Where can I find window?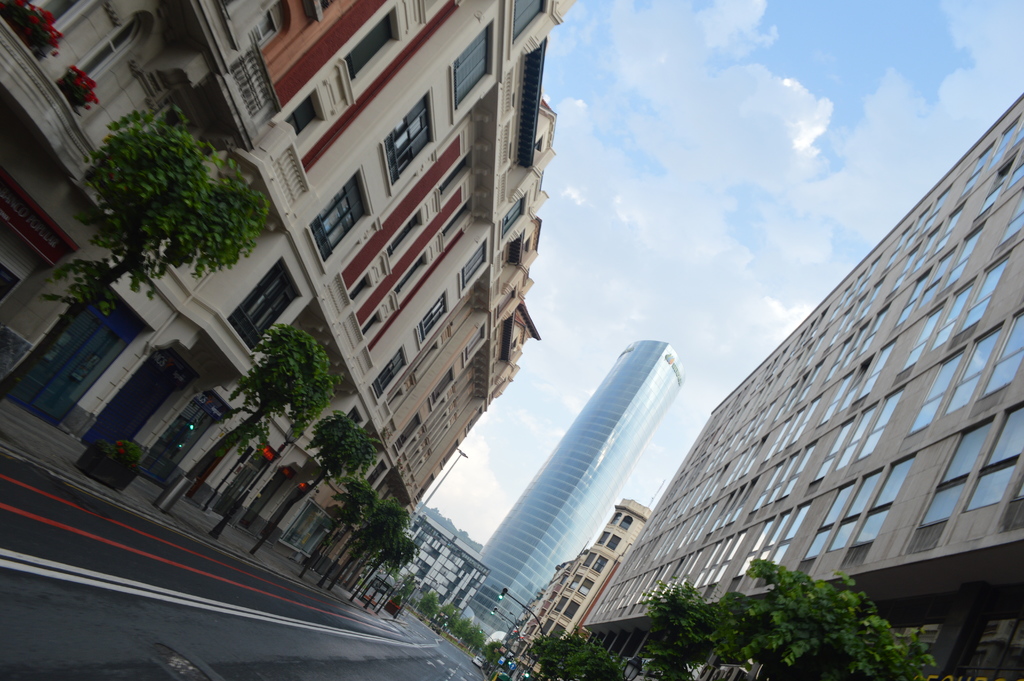
You can find it at 390,413,428,455.
